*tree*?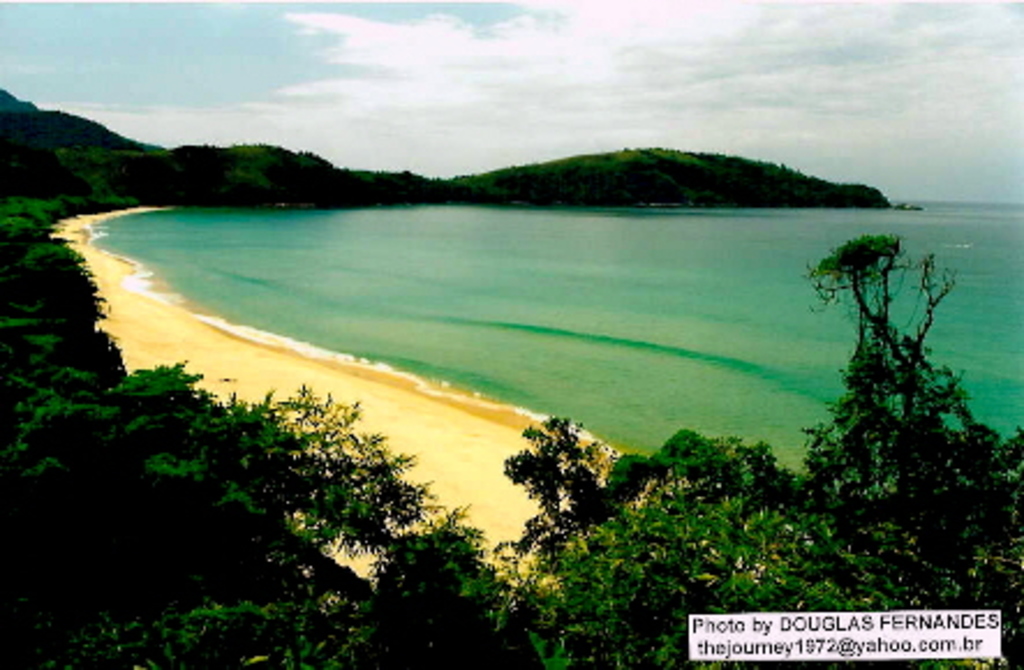
(x1=485, y1=467, x2=980, y2=668)
